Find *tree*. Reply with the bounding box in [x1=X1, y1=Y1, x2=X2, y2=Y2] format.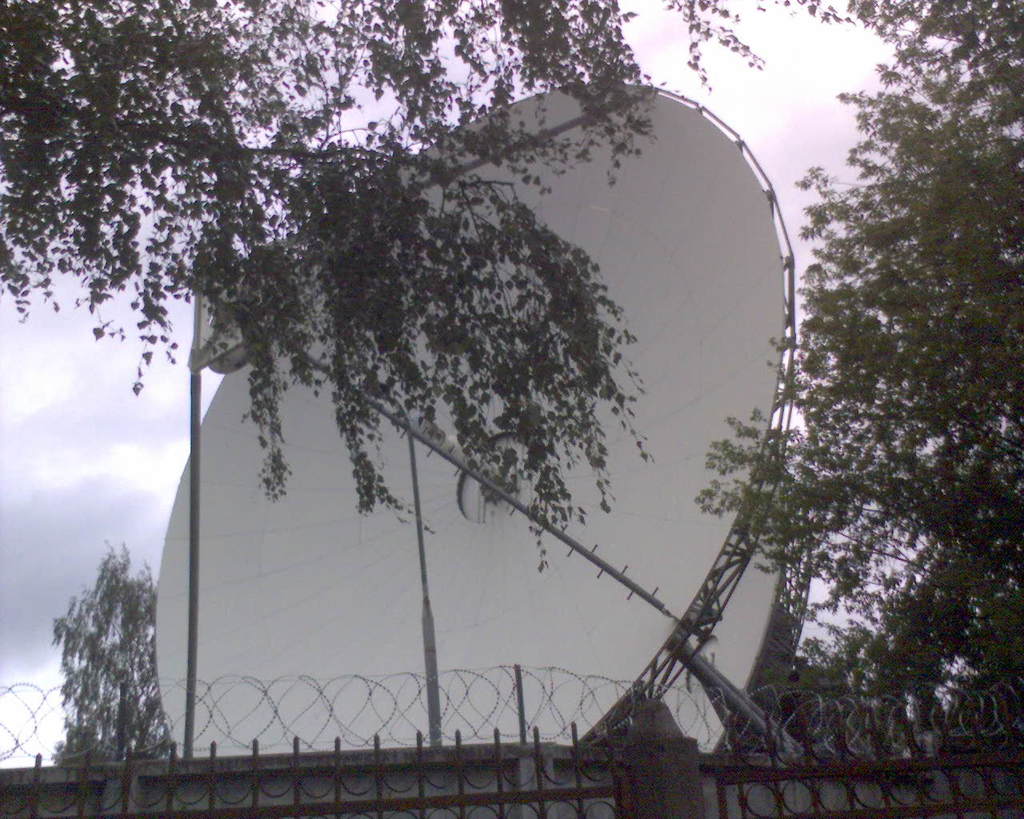
[x1=763, y1=28, x2=1000, y2=773].
